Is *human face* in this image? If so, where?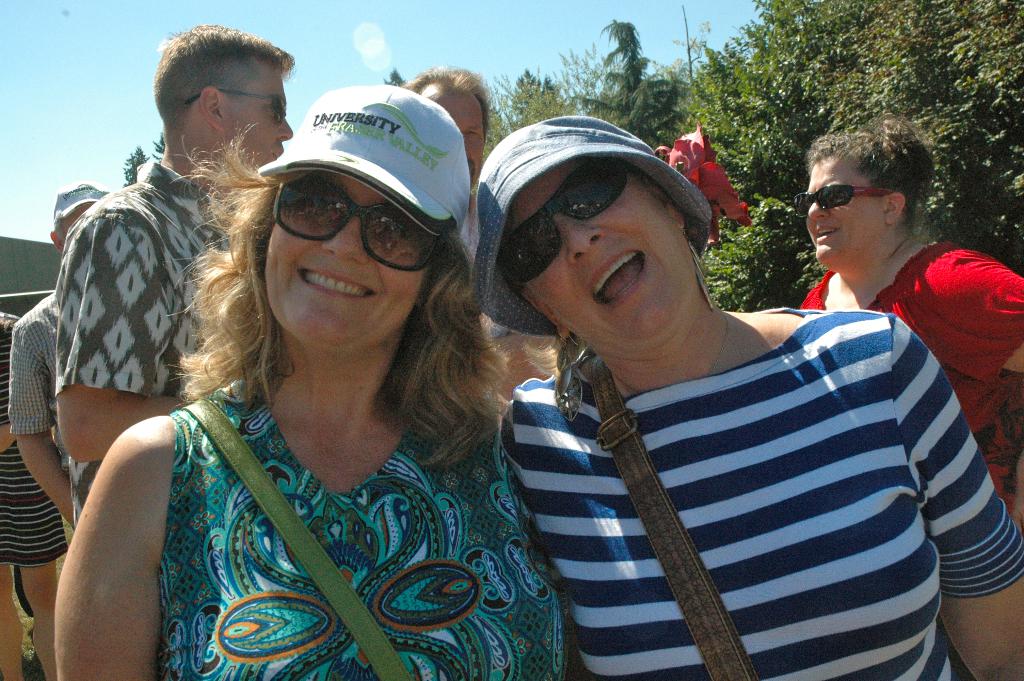
Yes, at BBox(804, 150, 885, 264).
